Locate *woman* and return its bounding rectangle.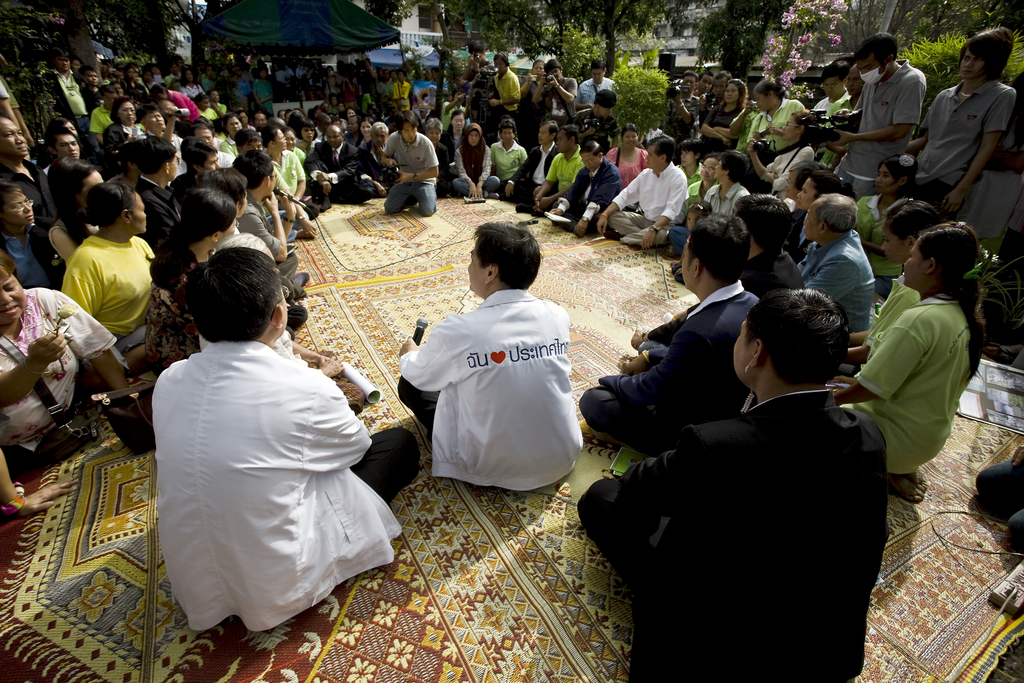
{"x1": 180, "y1": 63, "x2": 206, "y2": 105}.
